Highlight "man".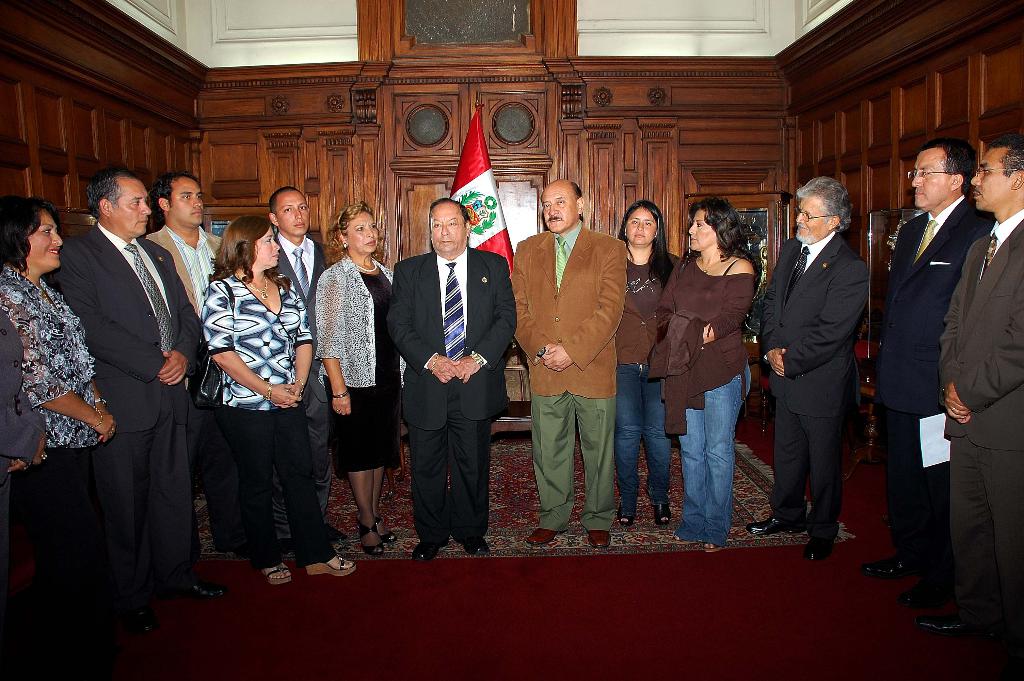
Highlighted region: 858, 140, 995, 612.
